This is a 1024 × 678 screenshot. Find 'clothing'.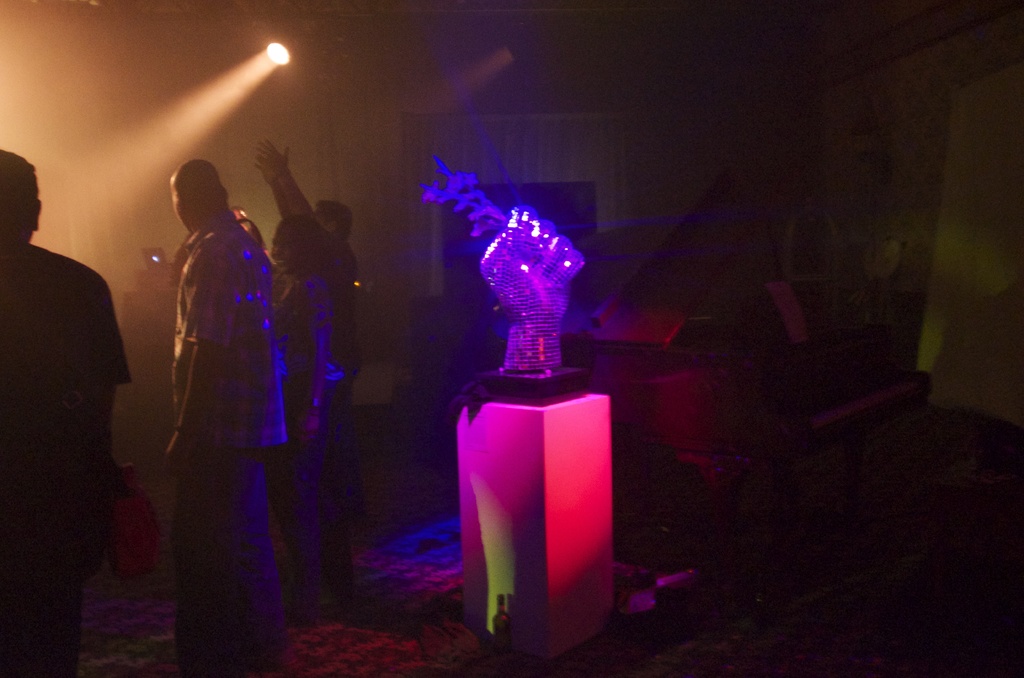
Bounding box: (left=275, top=273, right=330, bottom=590).
